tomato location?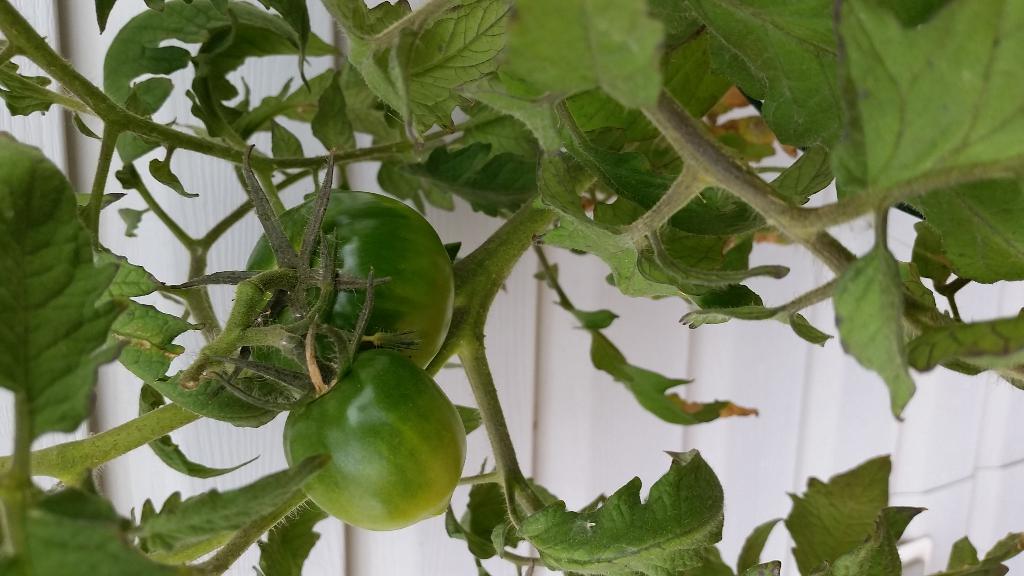
[275,344,469,534]
